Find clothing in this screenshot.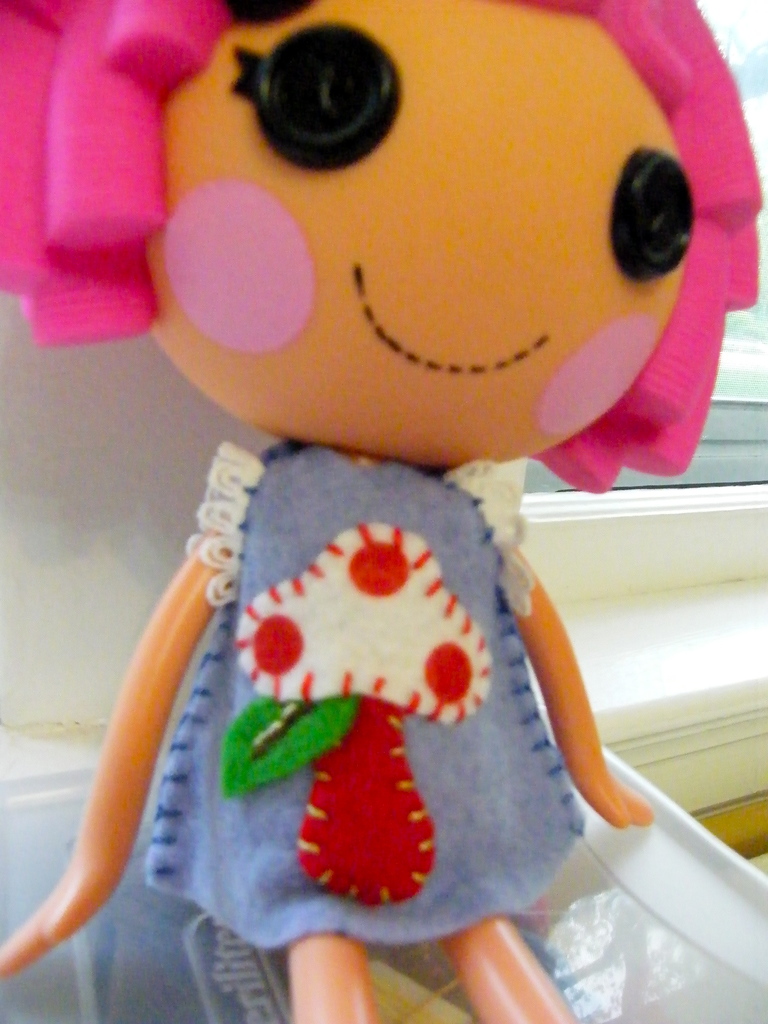
The bounding box for clothing is x1=134 y1=445 x2=596 y2=956.
